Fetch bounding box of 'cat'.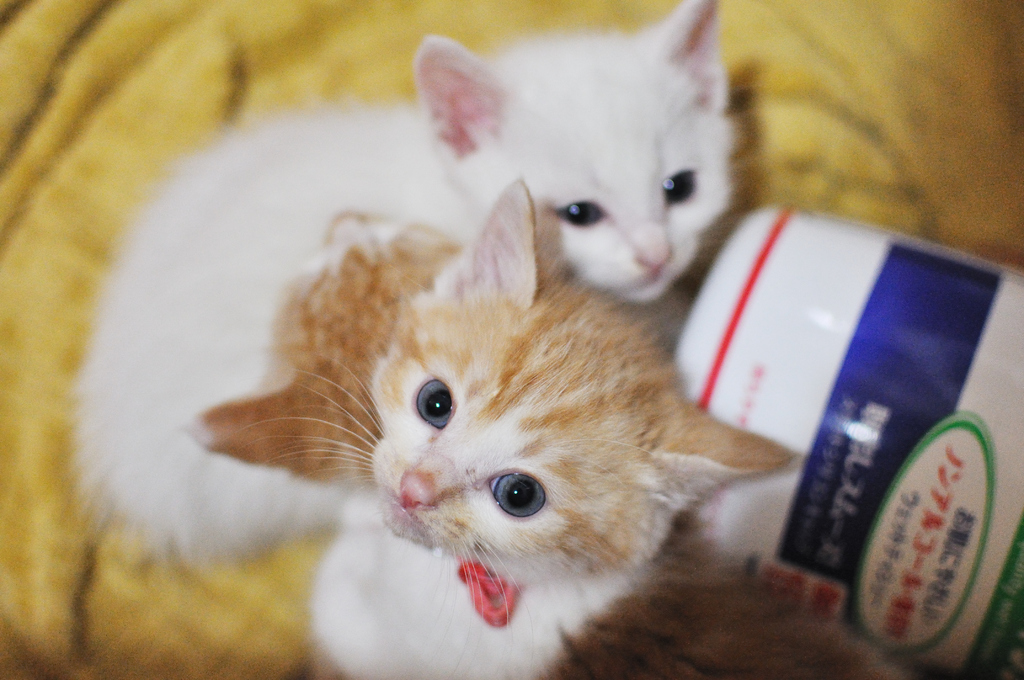
Bbox: 184:177:811:606.
